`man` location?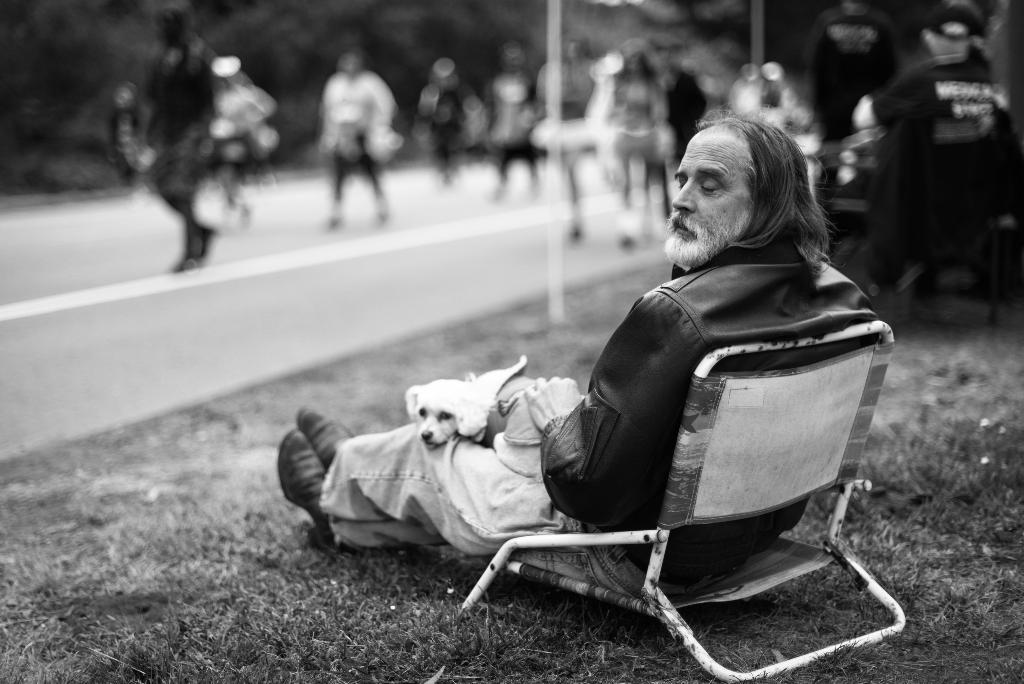
select_region(420, 60, 502, 195)
